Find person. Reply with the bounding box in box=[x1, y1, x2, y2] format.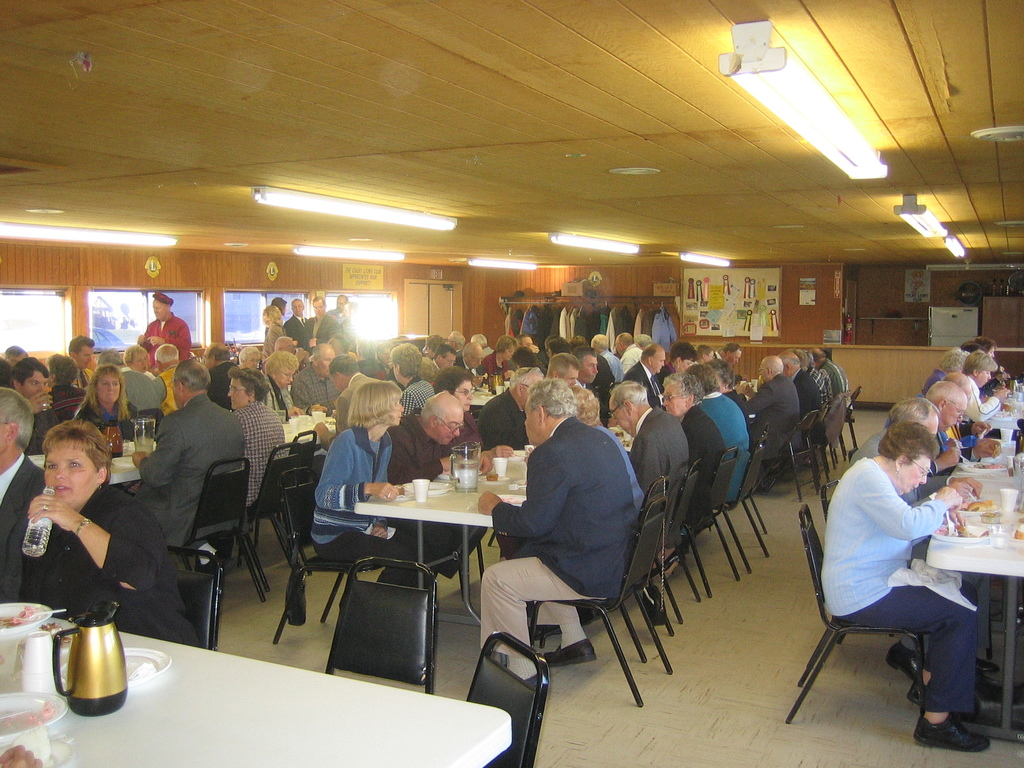
box=[126, 345, 154, 378].
